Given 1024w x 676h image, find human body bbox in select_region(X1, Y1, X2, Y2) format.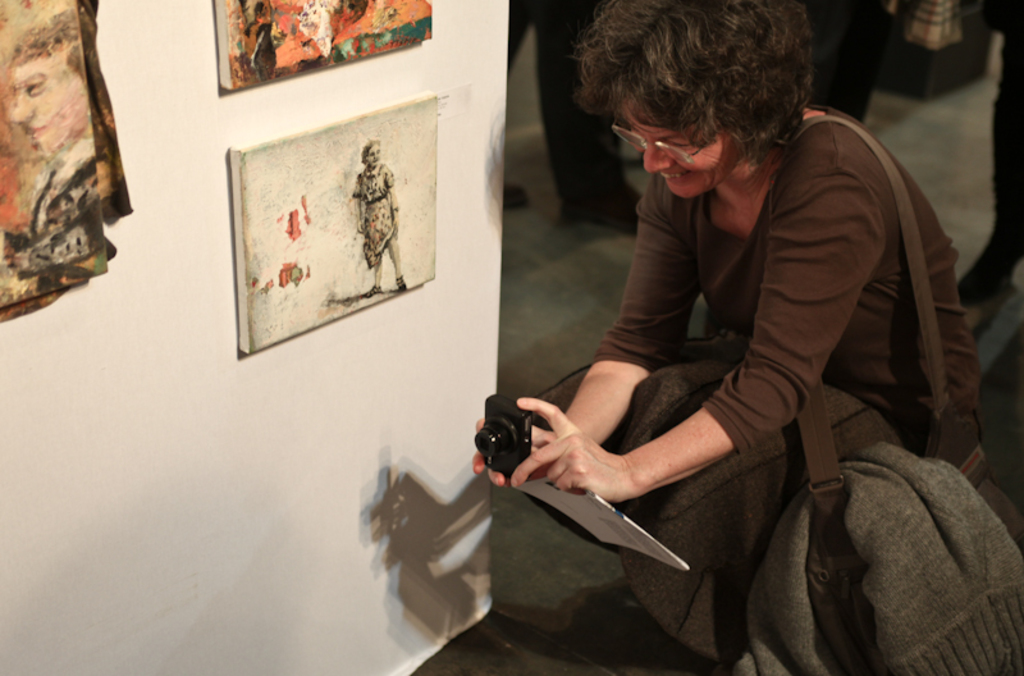
select_region(352, 169, 421, 292).
